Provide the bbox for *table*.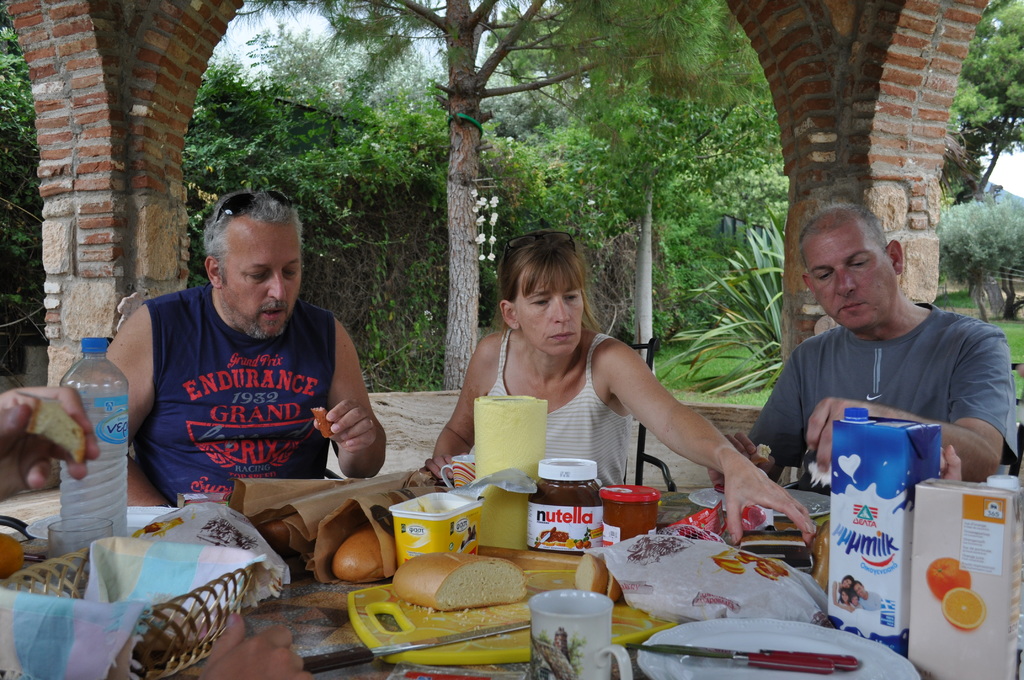
[left=0, top=526, right=1023, bottom=679].
